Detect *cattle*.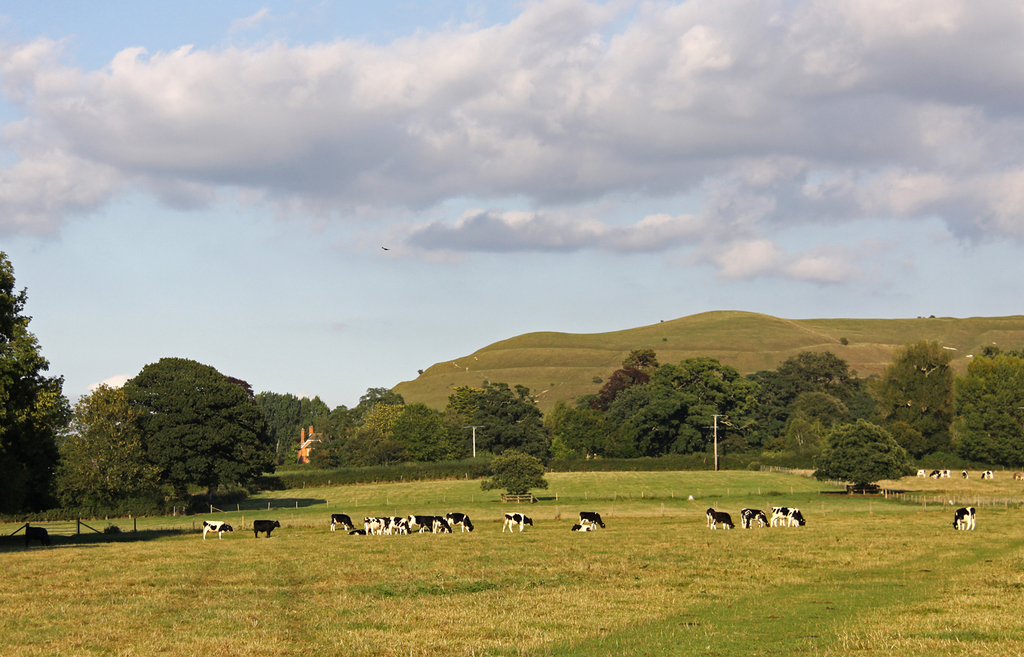
Detected at {"x1": 430, "y1": 514, "x2": 451, "y2": 532}.
